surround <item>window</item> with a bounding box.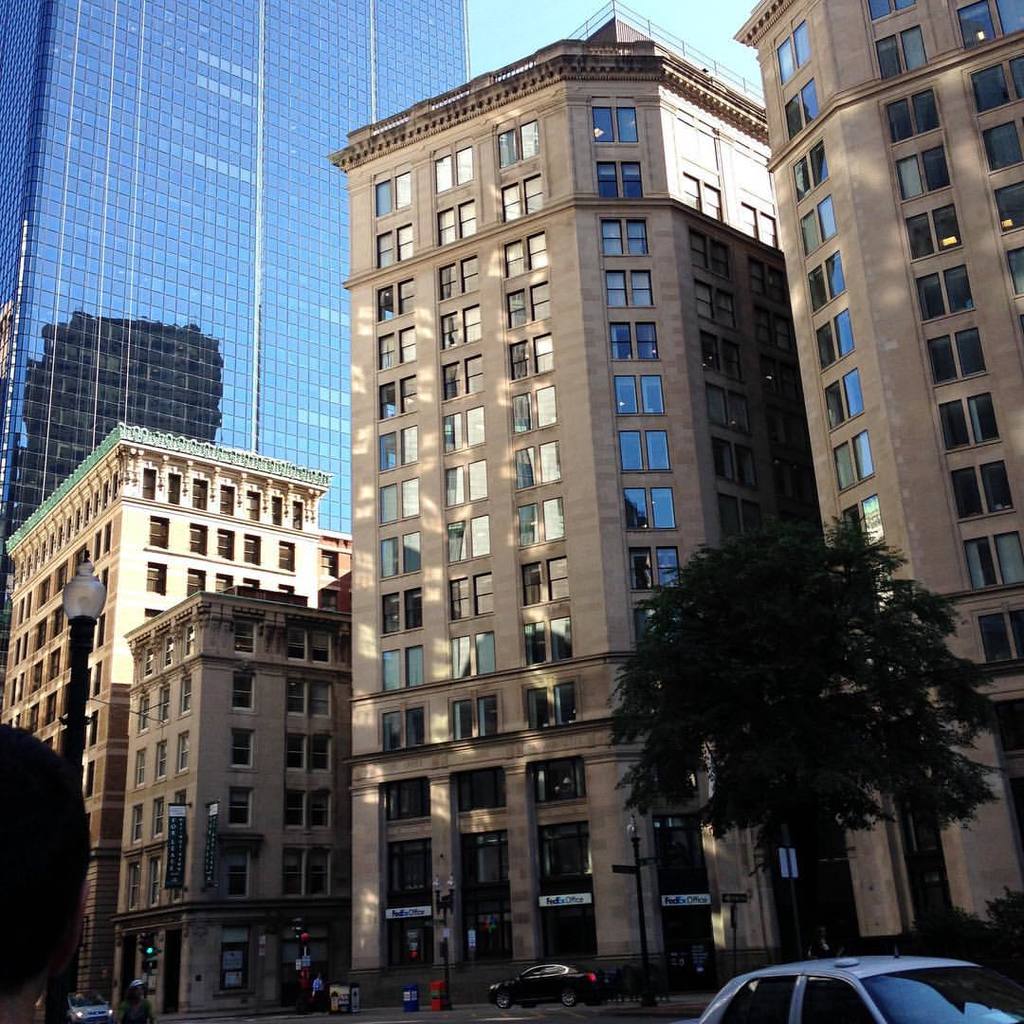
pyautogui.locateOnScreen(768, 406, 809, 459).
